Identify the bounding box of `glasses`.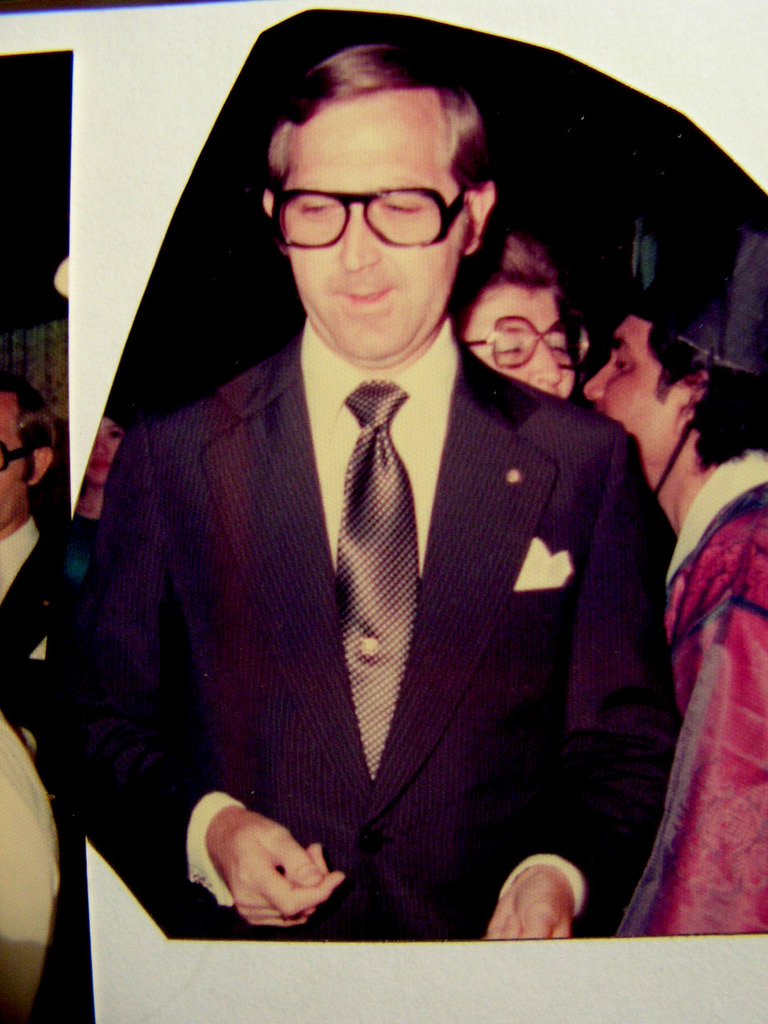
<bbox>1, 437, 35, 474</bbox>.
